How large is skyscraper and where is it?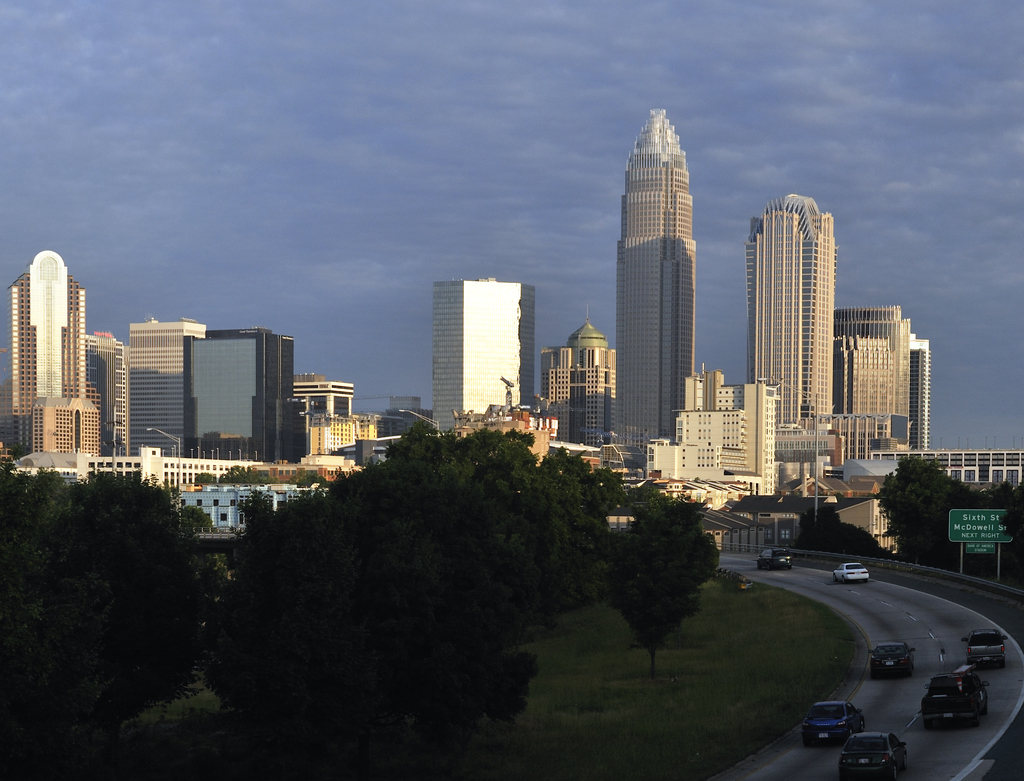
Bounding box: {"x1": 749, "y1": 194, "x2": 833, "y2": 428}.
